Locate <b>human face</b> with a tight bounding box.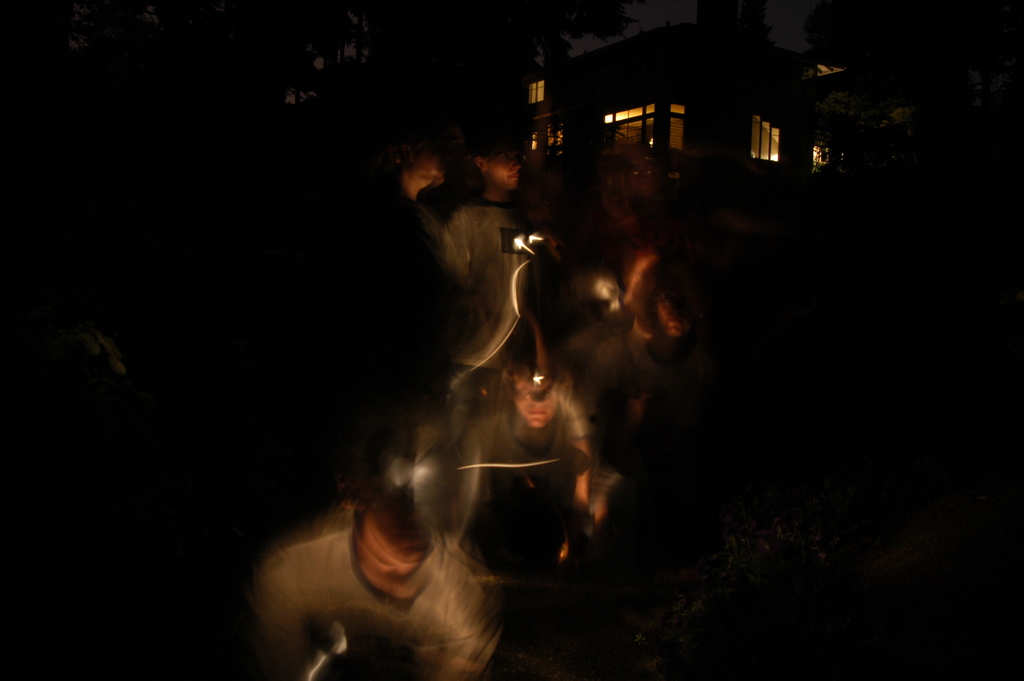
bbox(486, 155, 524, 193).
